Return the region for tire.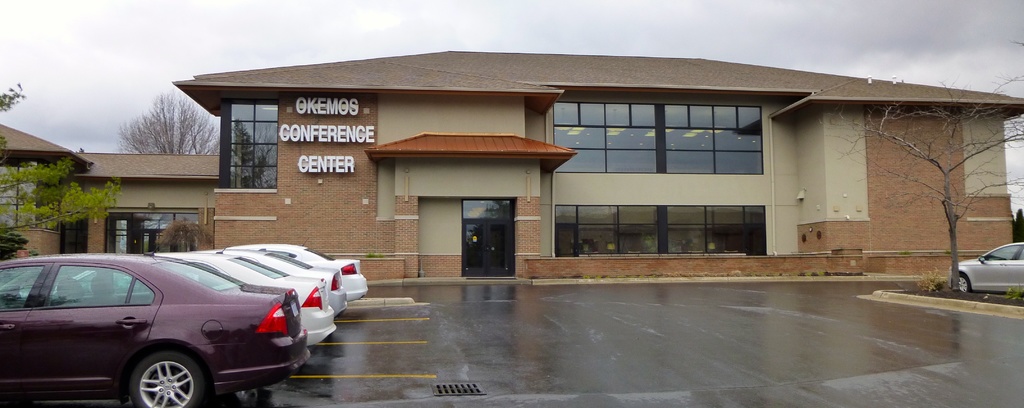
crop(948, 273, 977, 296).
